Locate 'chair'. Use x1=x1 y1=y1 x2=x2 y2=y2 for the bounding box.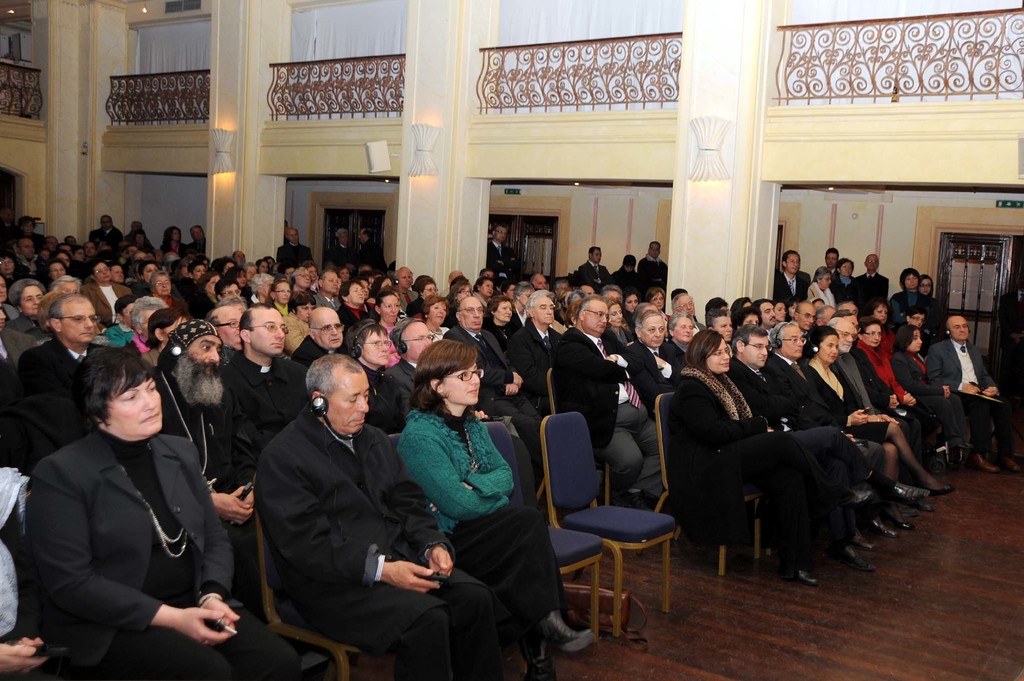
x1=643 y1=387 x2=763 y2=583.
